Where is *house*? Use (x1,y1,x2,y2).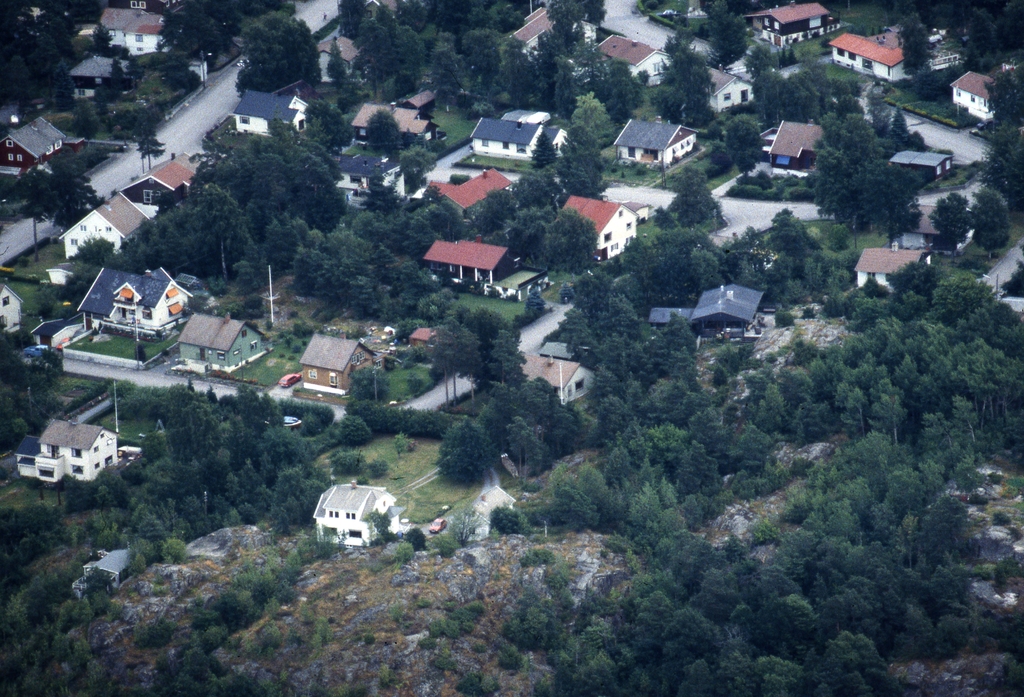
(72,271,199,342).
